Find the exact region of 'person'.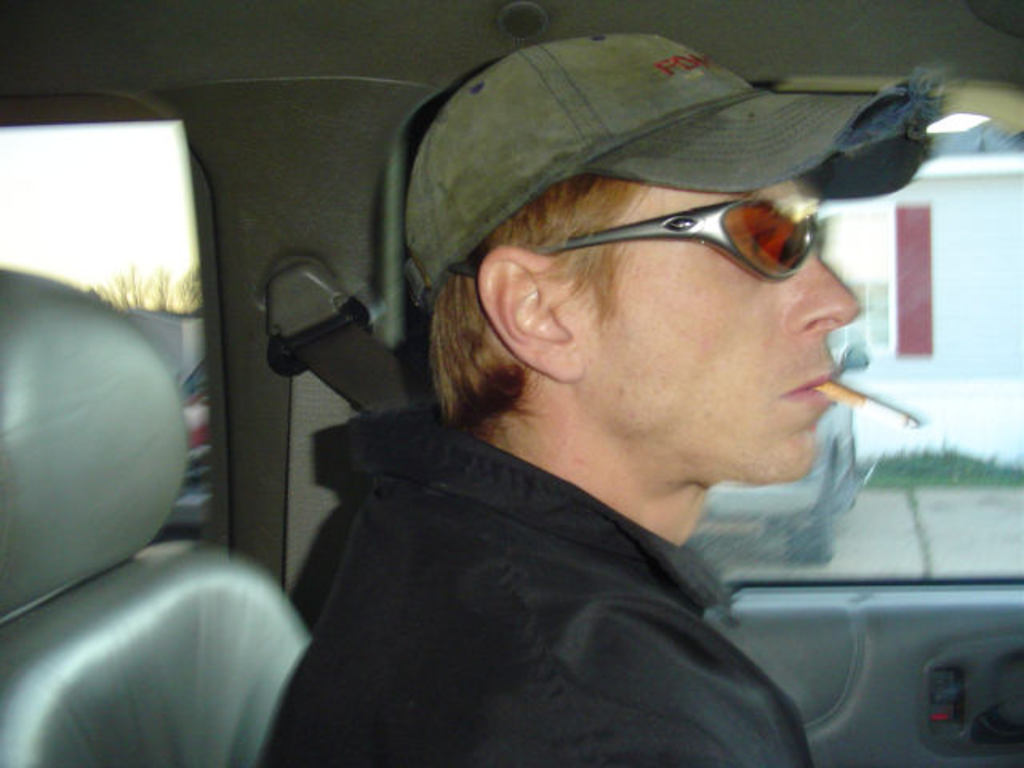
Exact region: (x1=208, y1=56, x2=970, y2=754).
